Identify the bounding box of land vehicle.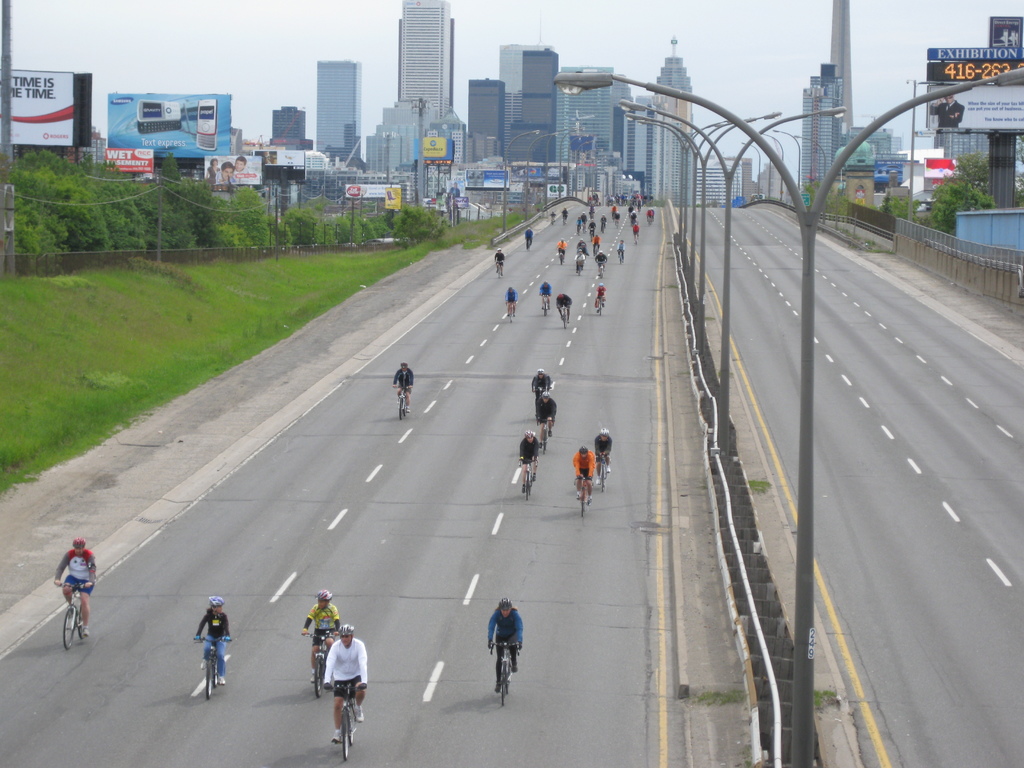
559 305 571 331.
